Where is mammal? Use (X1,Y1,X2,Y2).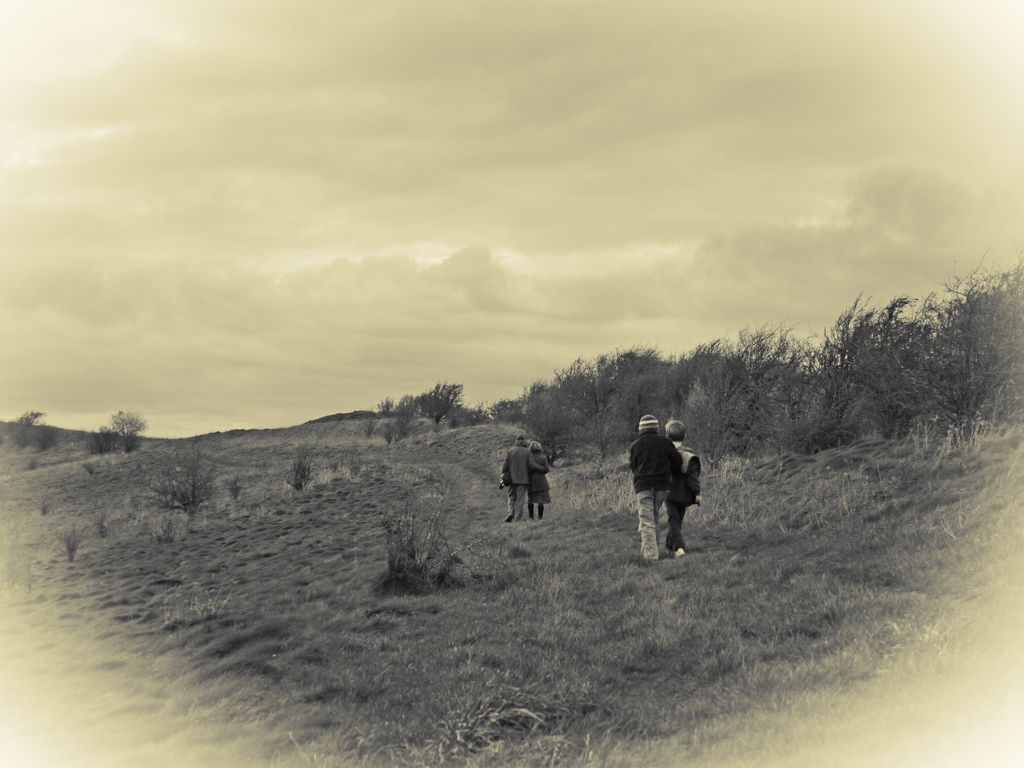
(524,442,552,521).
